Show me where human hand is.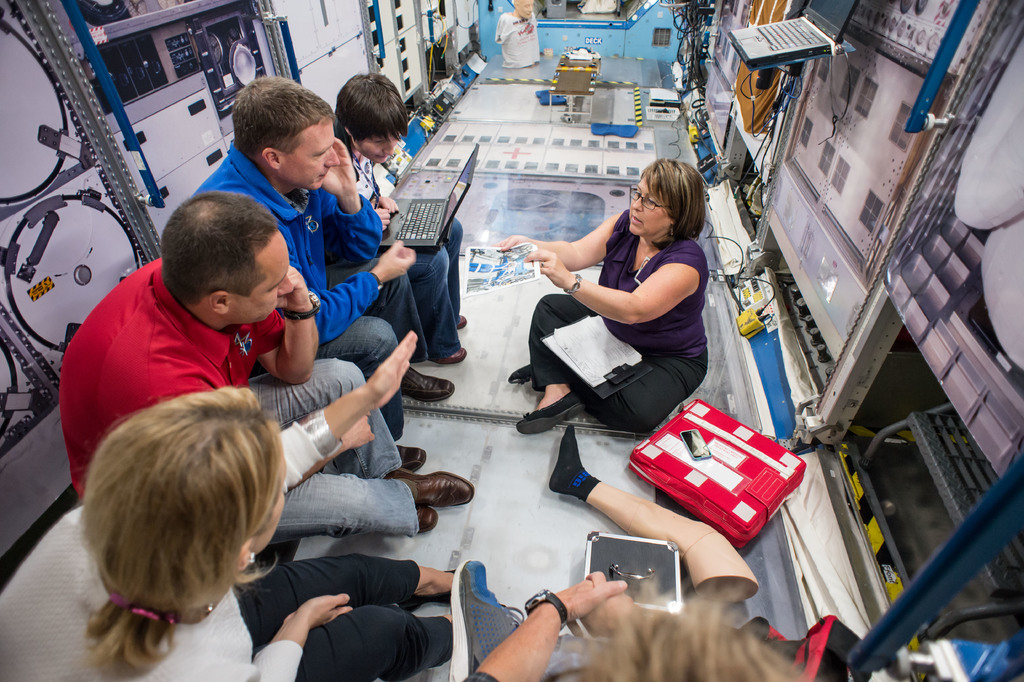
human hand is at bbox=(340, 410, 376, 449).
